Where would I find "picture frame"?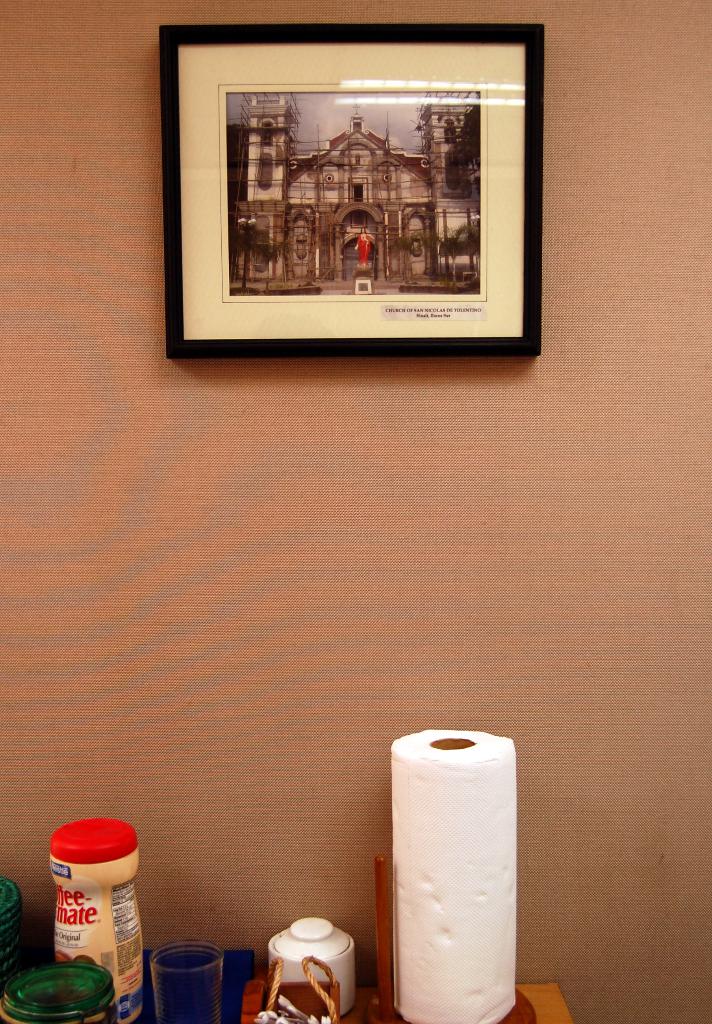
At 159:26:543:358.
